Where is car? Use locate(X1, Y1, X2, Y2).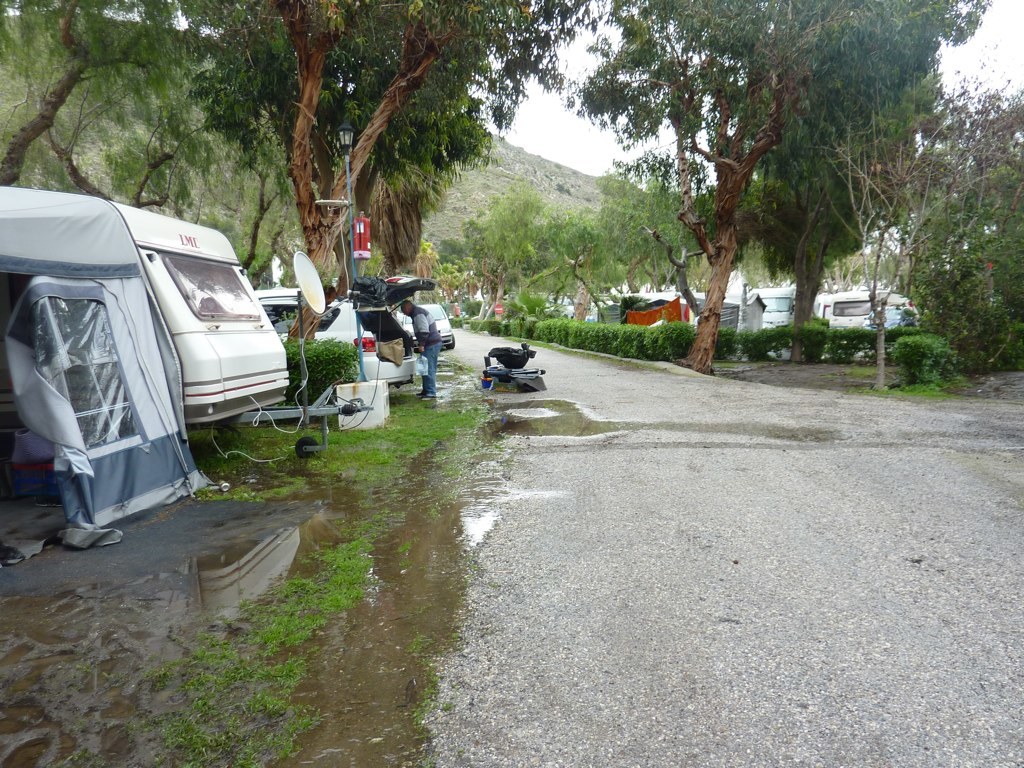
locate(259, 301, 417, 395).
